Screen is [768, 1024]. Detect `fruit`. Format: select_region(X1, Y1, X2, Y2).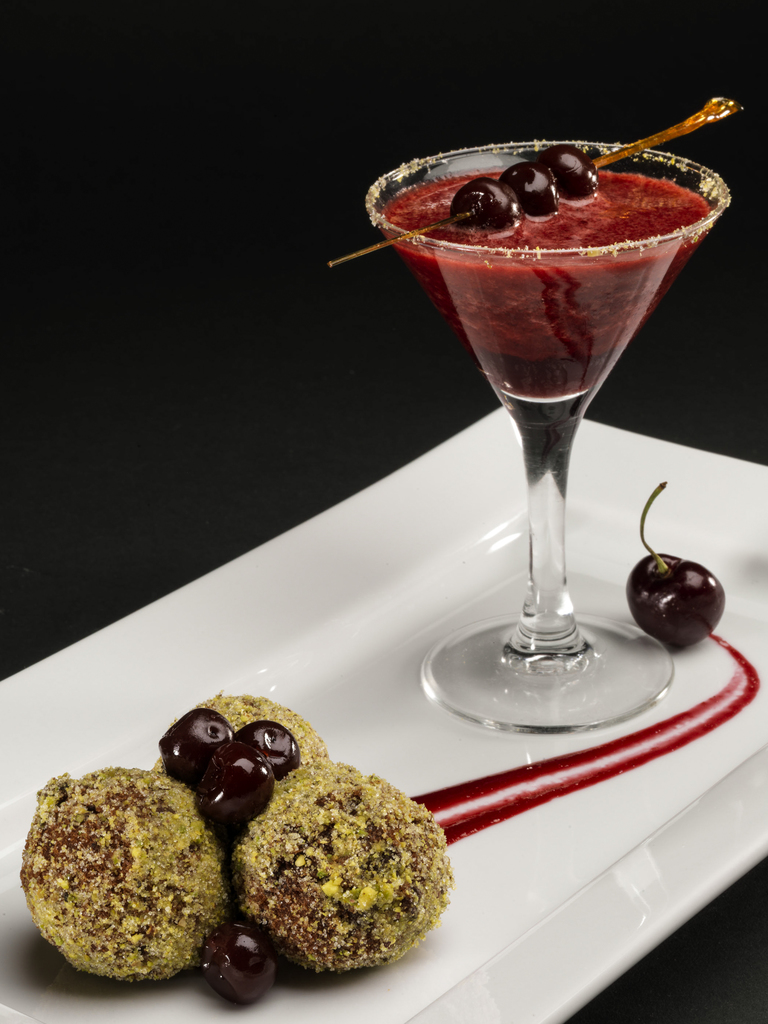
select_region(623, 478, 730, 653).
